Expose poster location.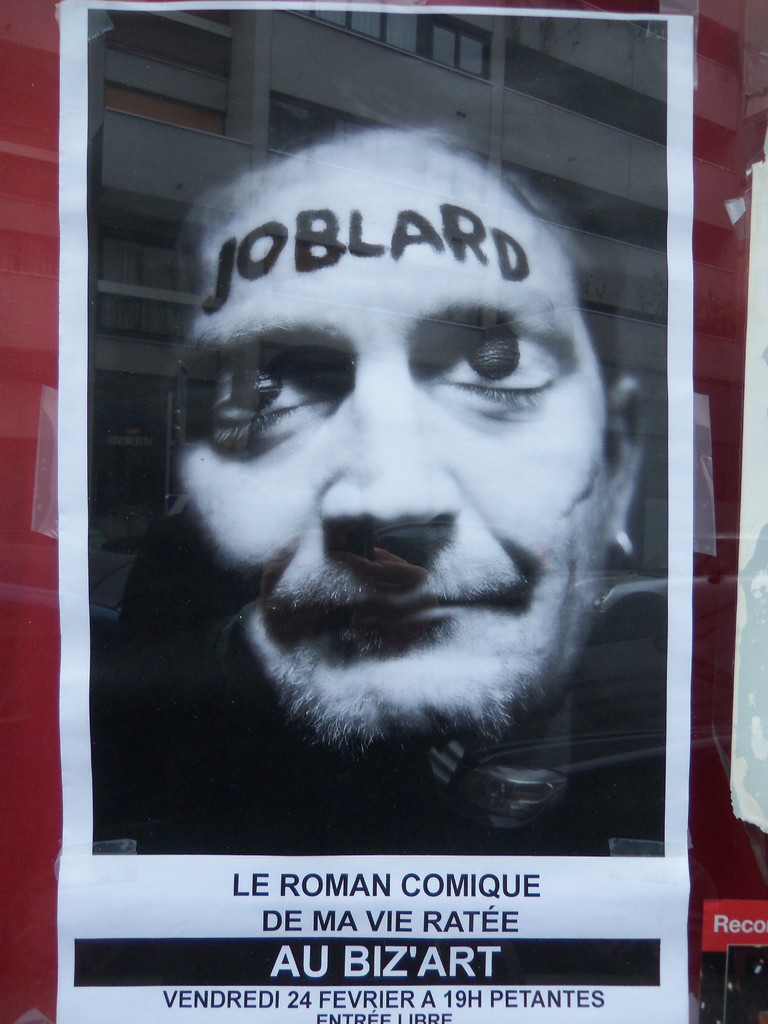
Exposed at <bbox>61, 0, 698, 1023</bbox>.
